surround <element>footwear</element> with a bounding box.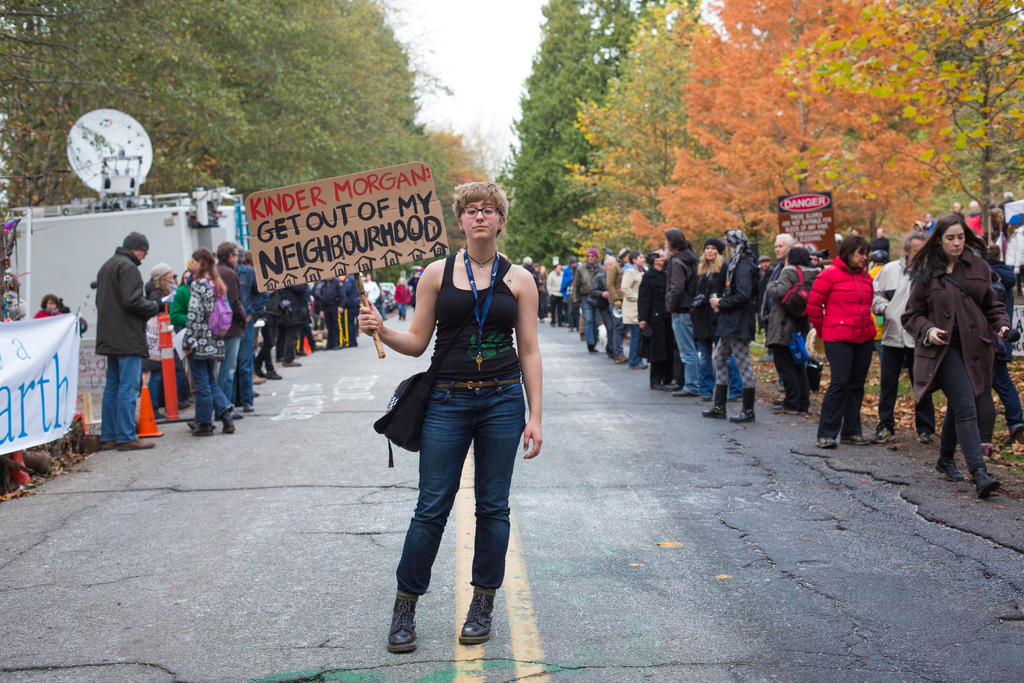
969:458:998:498.
